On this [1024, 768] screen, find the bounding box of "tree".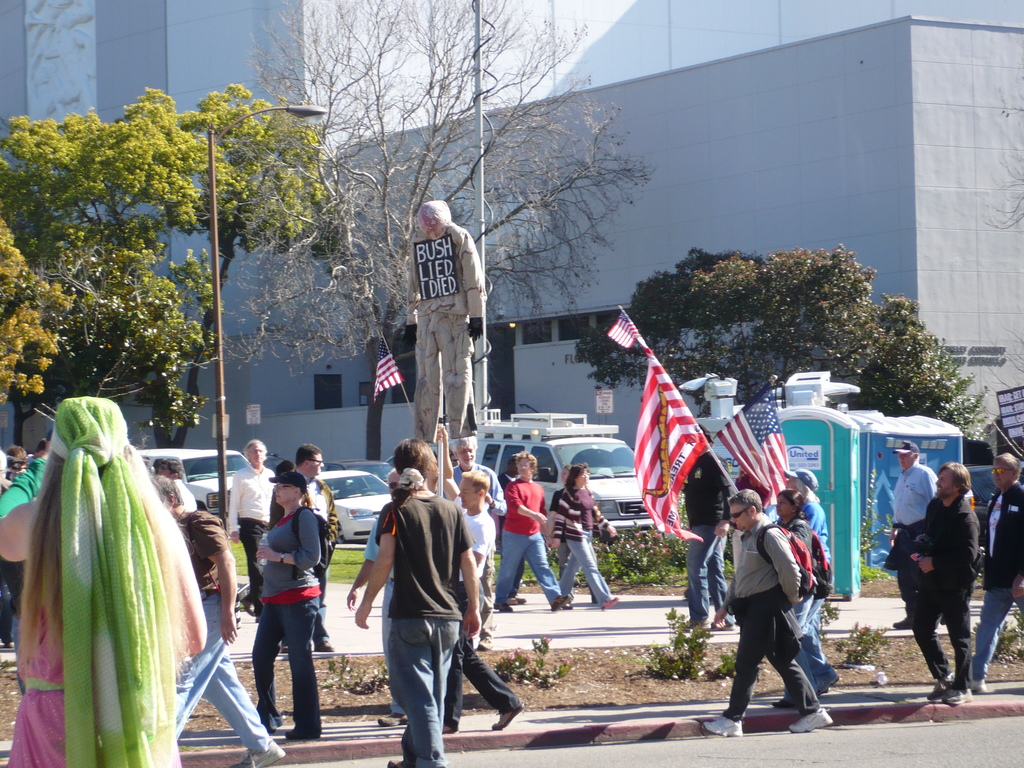
Bounding box: bbox(0, 81, 340, 458).
